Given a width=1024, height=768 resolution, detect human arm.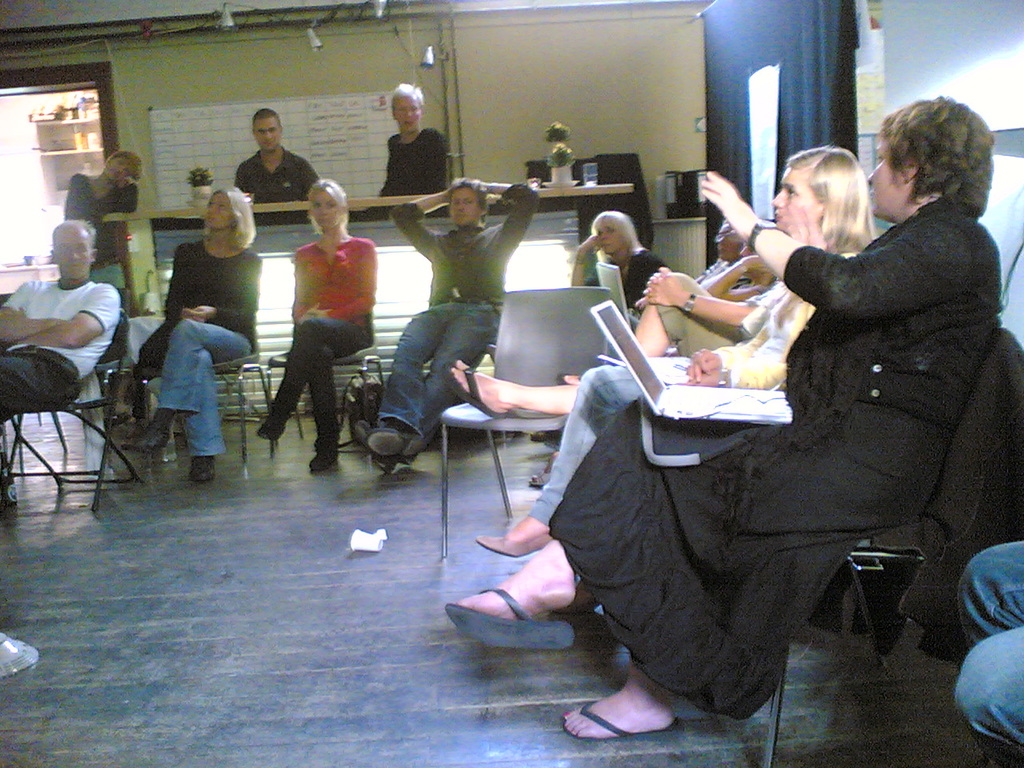
(left=10, top=278, right=122, bottom=352).
